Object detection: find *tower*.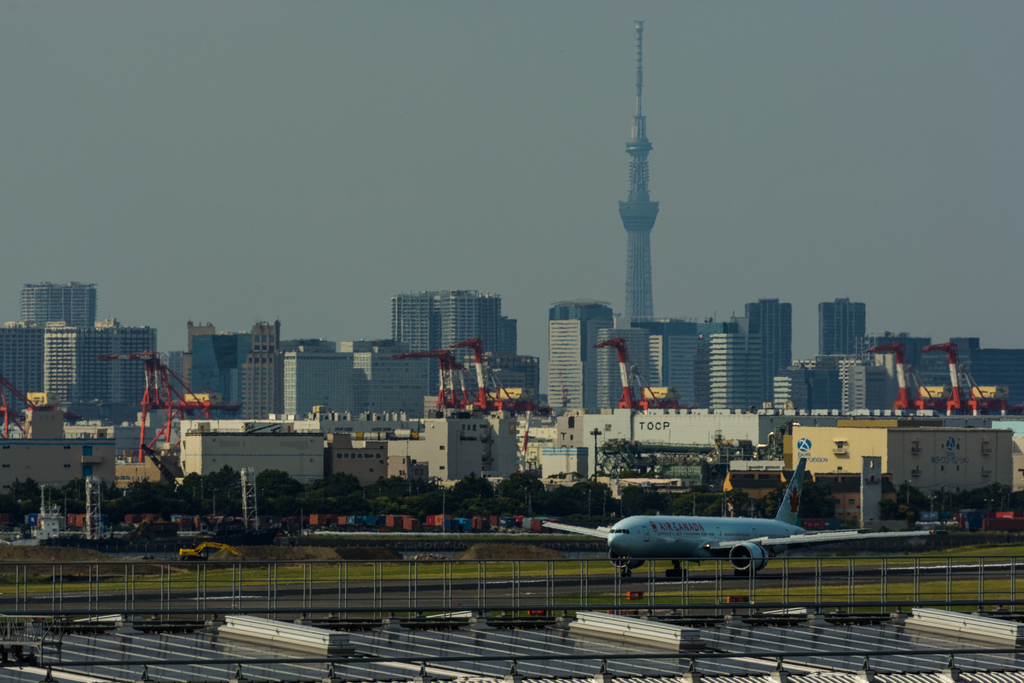
BBox(880, 339, 947, 420).
